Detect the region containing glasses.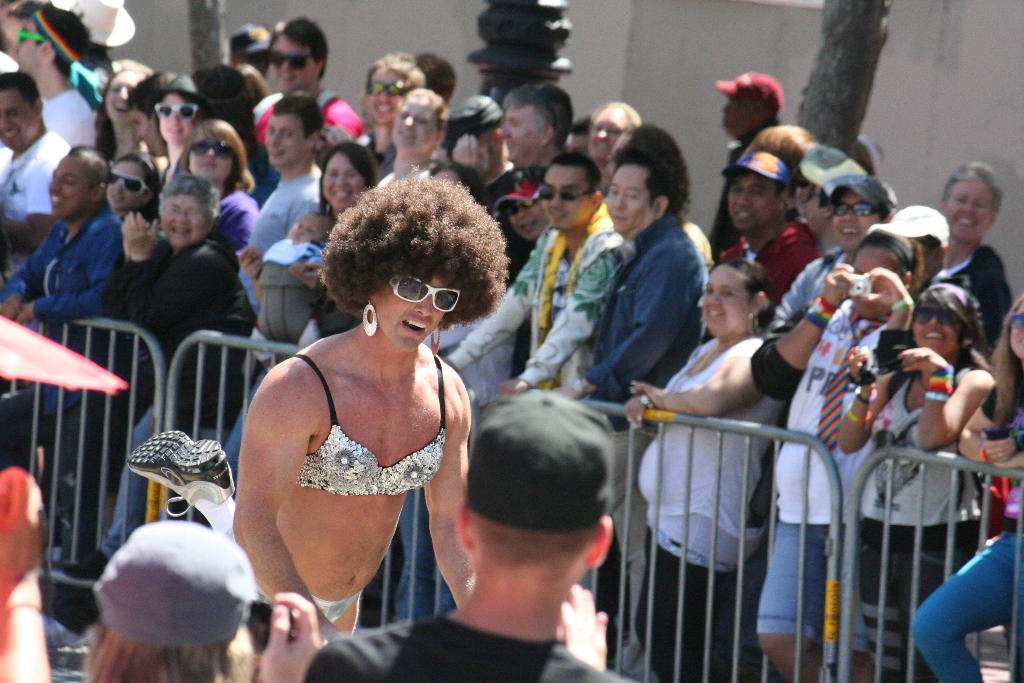
x1=265 y1=49 x2=316 y2=67.
